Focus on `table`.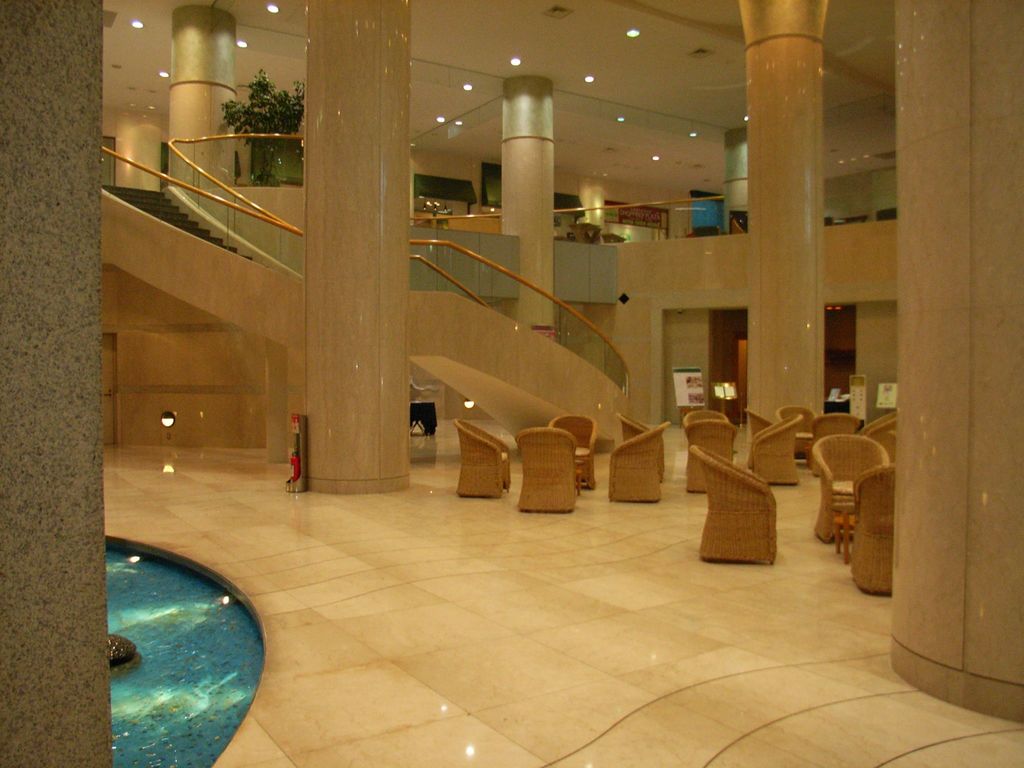
Focused at <region>571, 444, 596, 493</region>.
